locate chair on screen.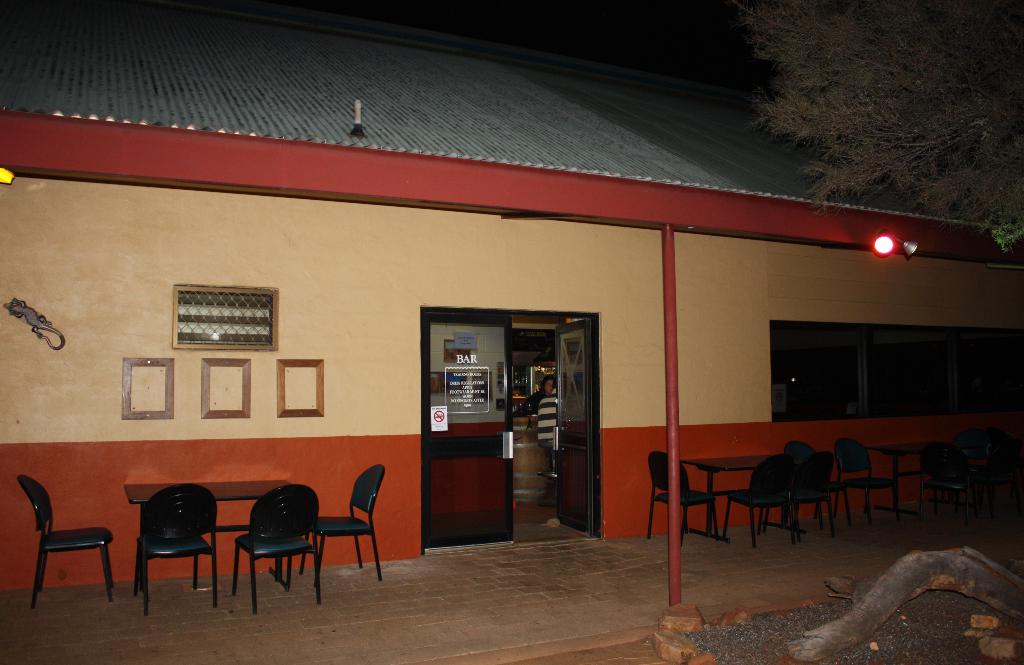
On screen at <region>12, 472, 99, 618</region>.
